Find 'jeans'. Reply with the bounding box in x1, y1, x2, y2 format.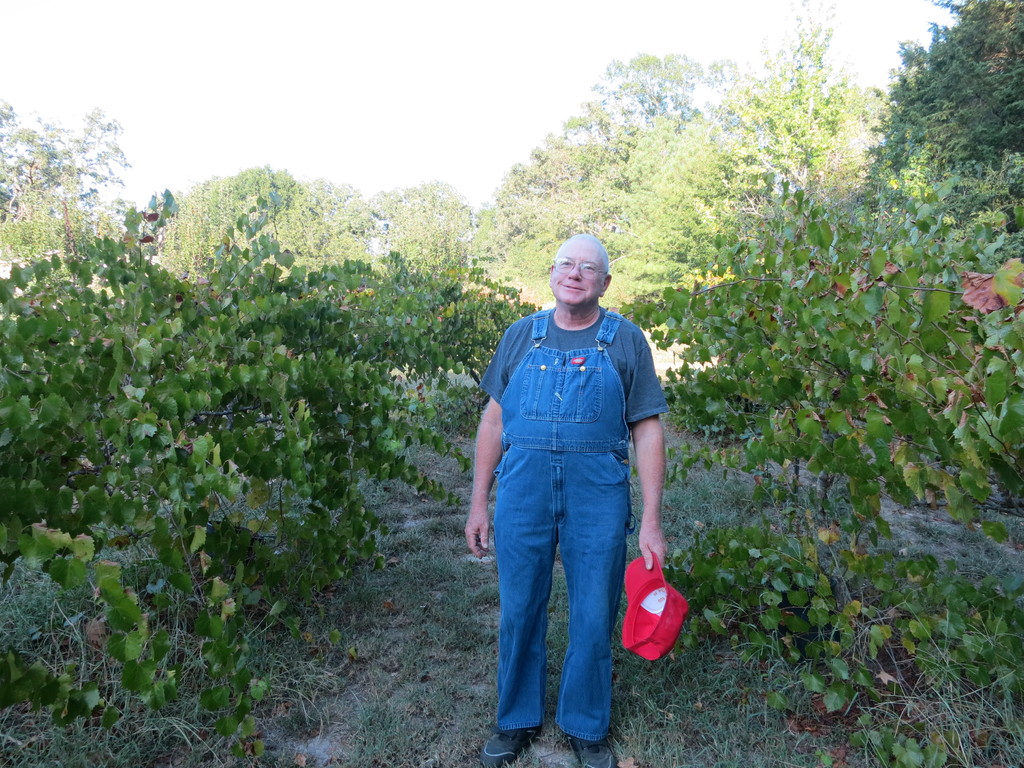
473, 434, 653, 746.
